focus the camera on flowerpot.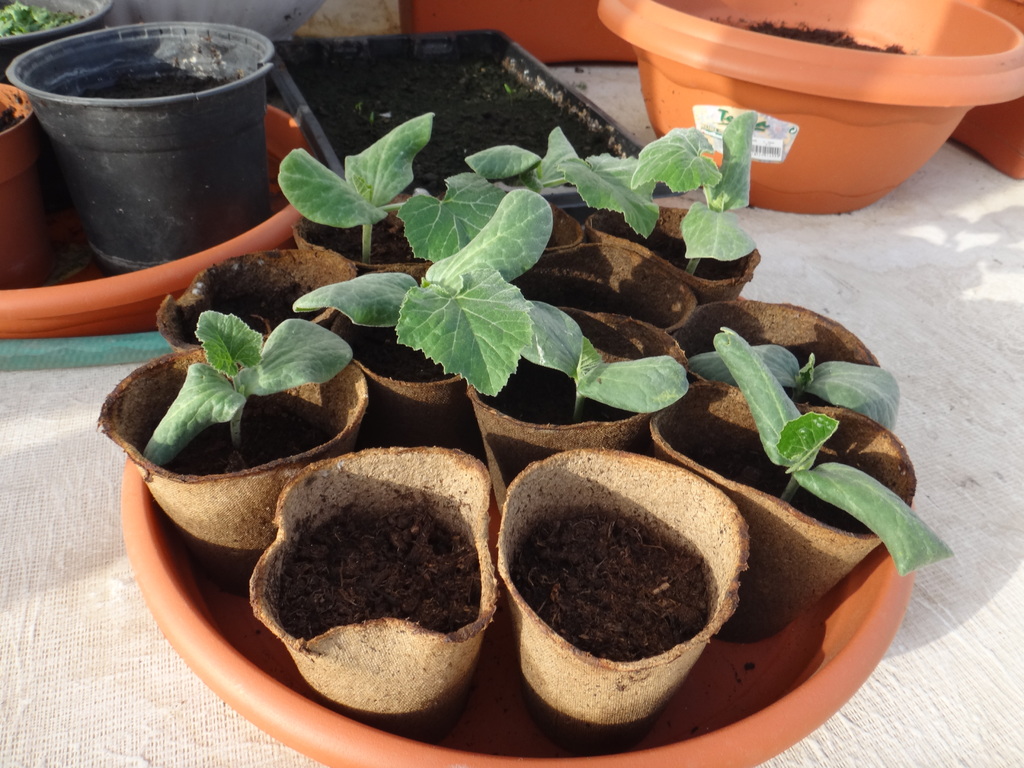
Focus region: x1=592 y1=0 x2=1023 y2=214.
